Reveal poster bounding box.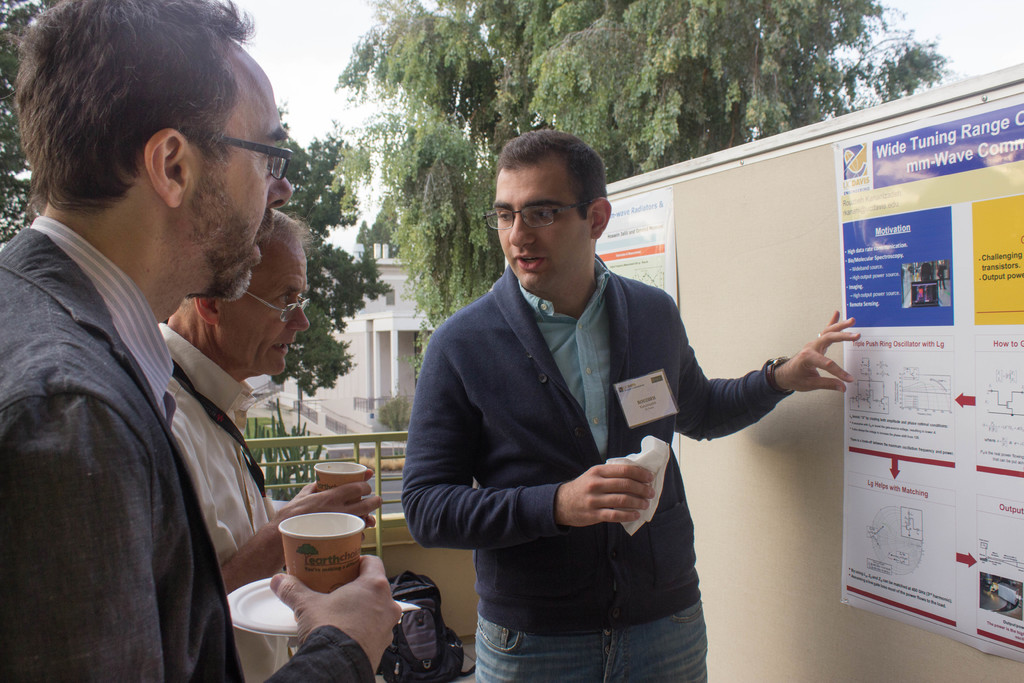
Revealed: [594, 179, 680, 303].
